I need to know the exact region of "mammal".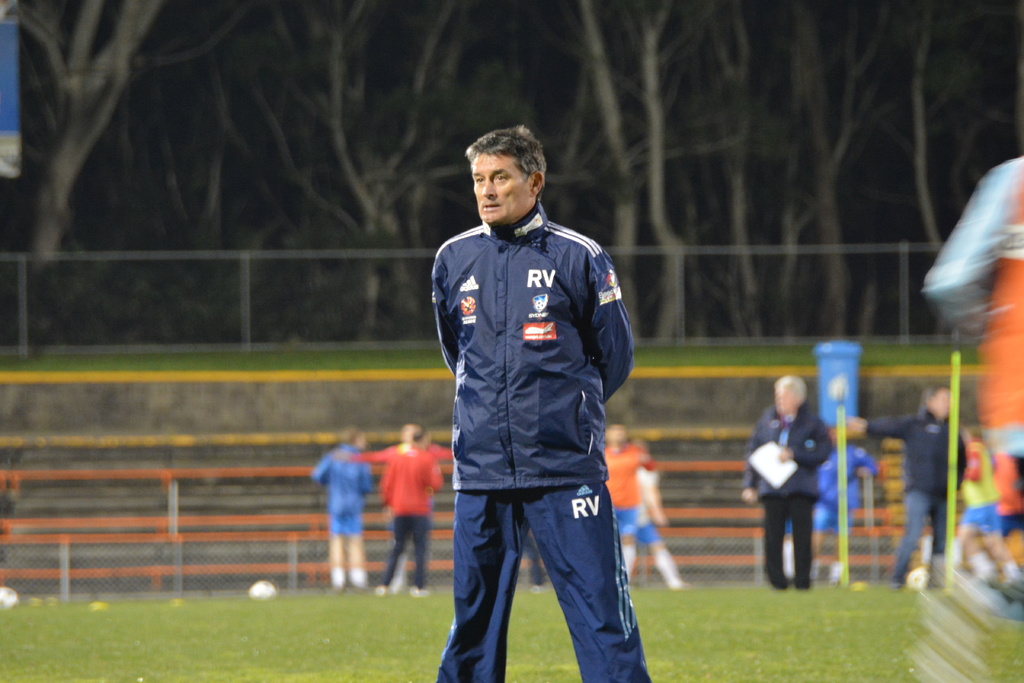
Region: rect(604, 420, 680, 584).
